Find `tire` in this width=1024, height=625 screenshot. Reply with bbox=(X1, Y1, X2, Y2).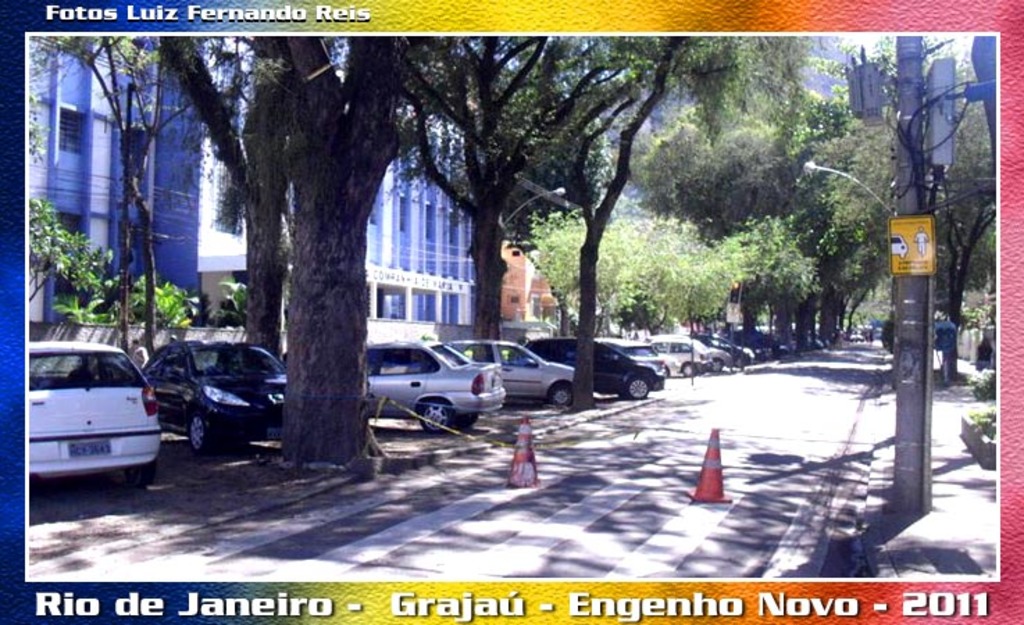
bbox=(624, 372, 649, 403).
